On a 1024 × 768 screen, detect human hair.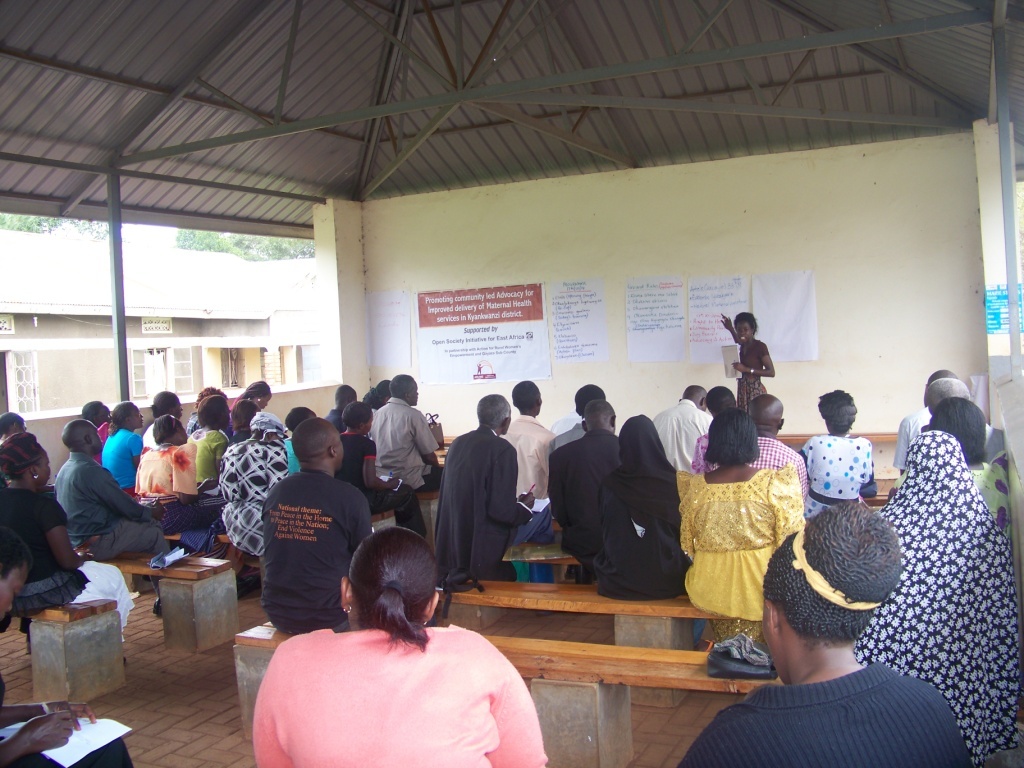
rect(936, 397, 984, 461).
